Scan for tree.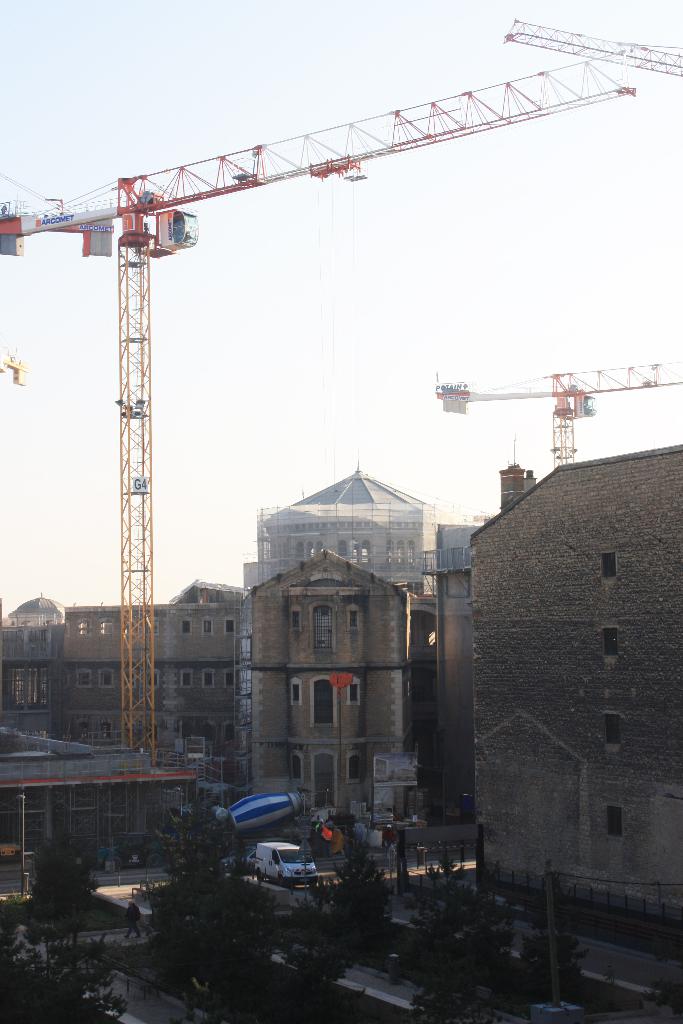
Scan result: x1=404 y1=974 x2=502 y2=1023.
